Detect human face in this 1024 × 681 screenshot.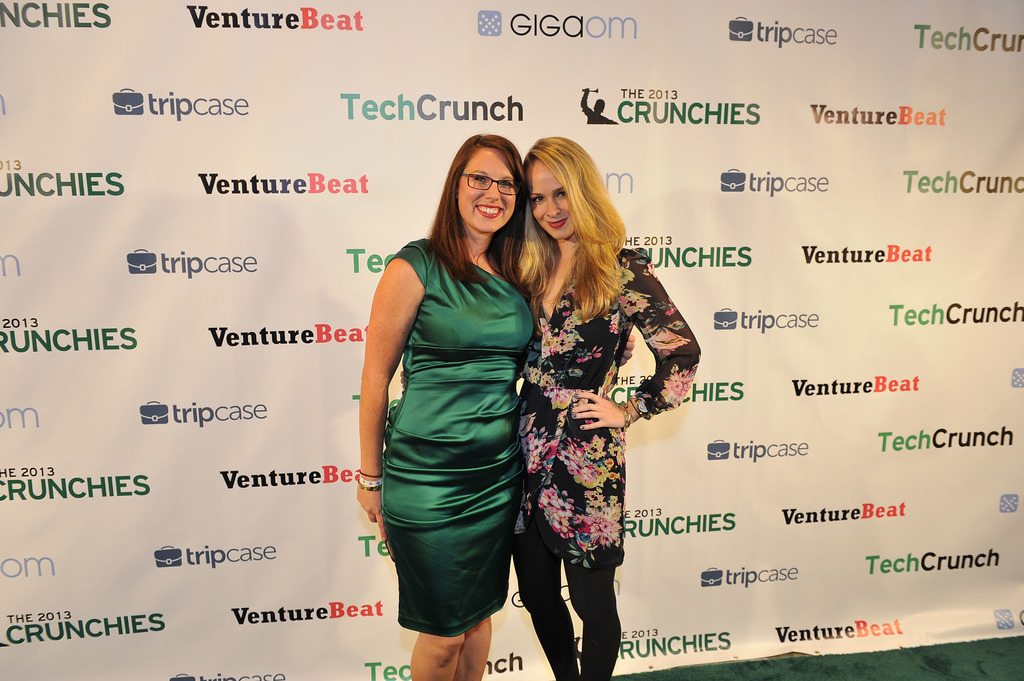
Detection: 531 161 576 240.
